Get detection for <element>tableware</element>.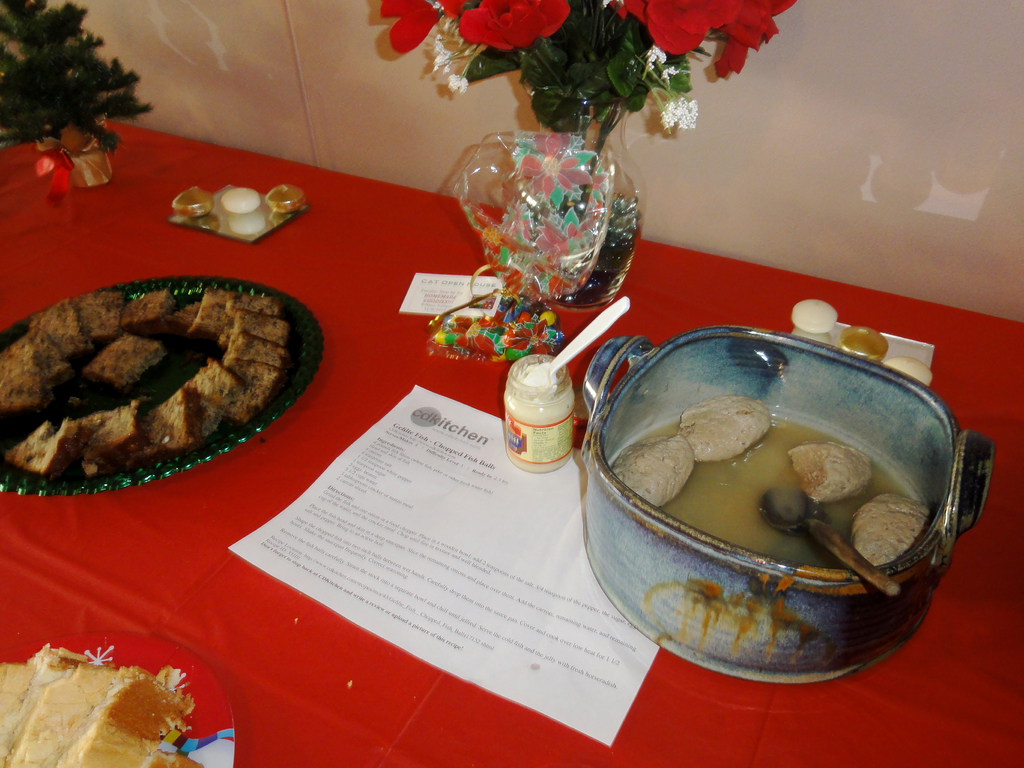
Detection: l=0, t=275, r=327, b=498.
